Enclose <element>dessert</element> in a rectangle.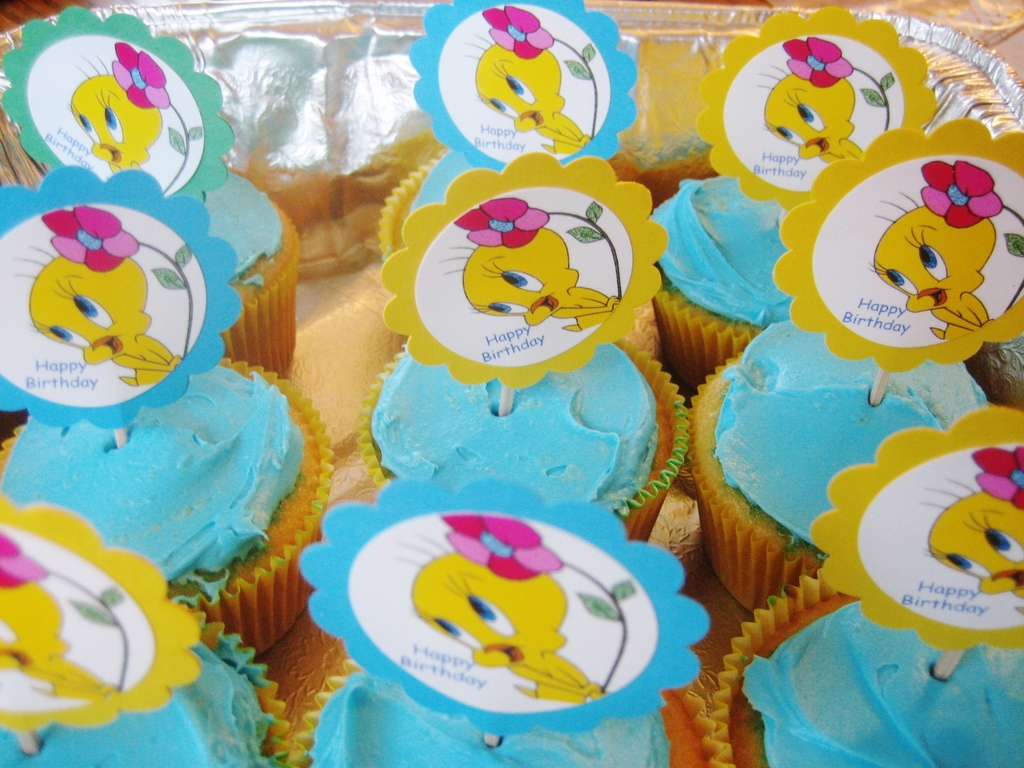
box(0, 8, 310, 374).
